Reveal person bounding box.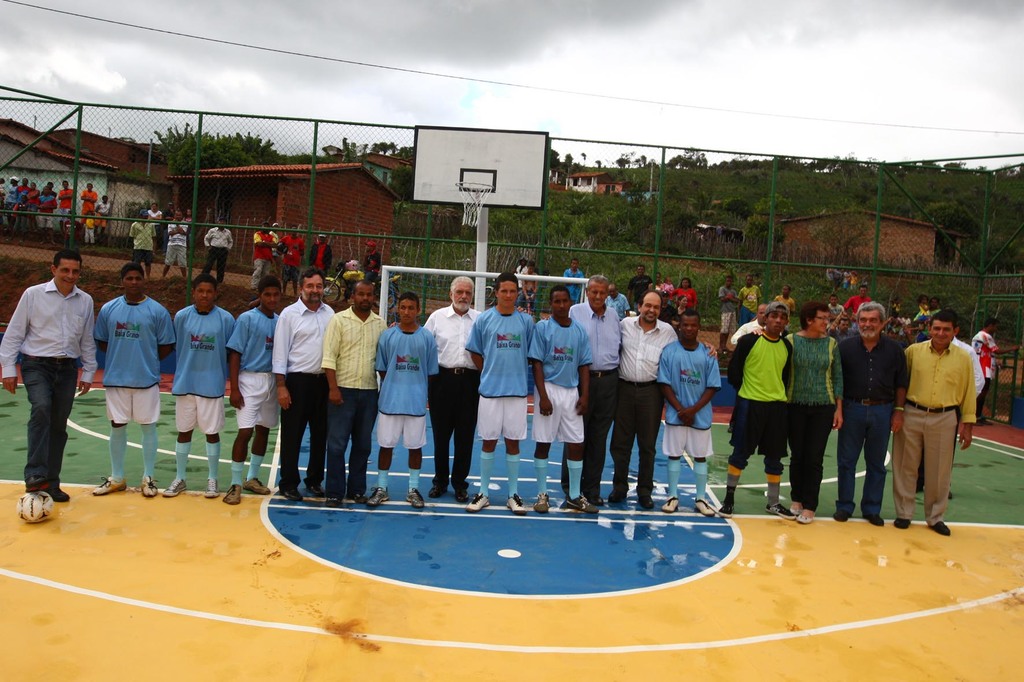
Revealed: bbox=(155, 207, 188, 283).
